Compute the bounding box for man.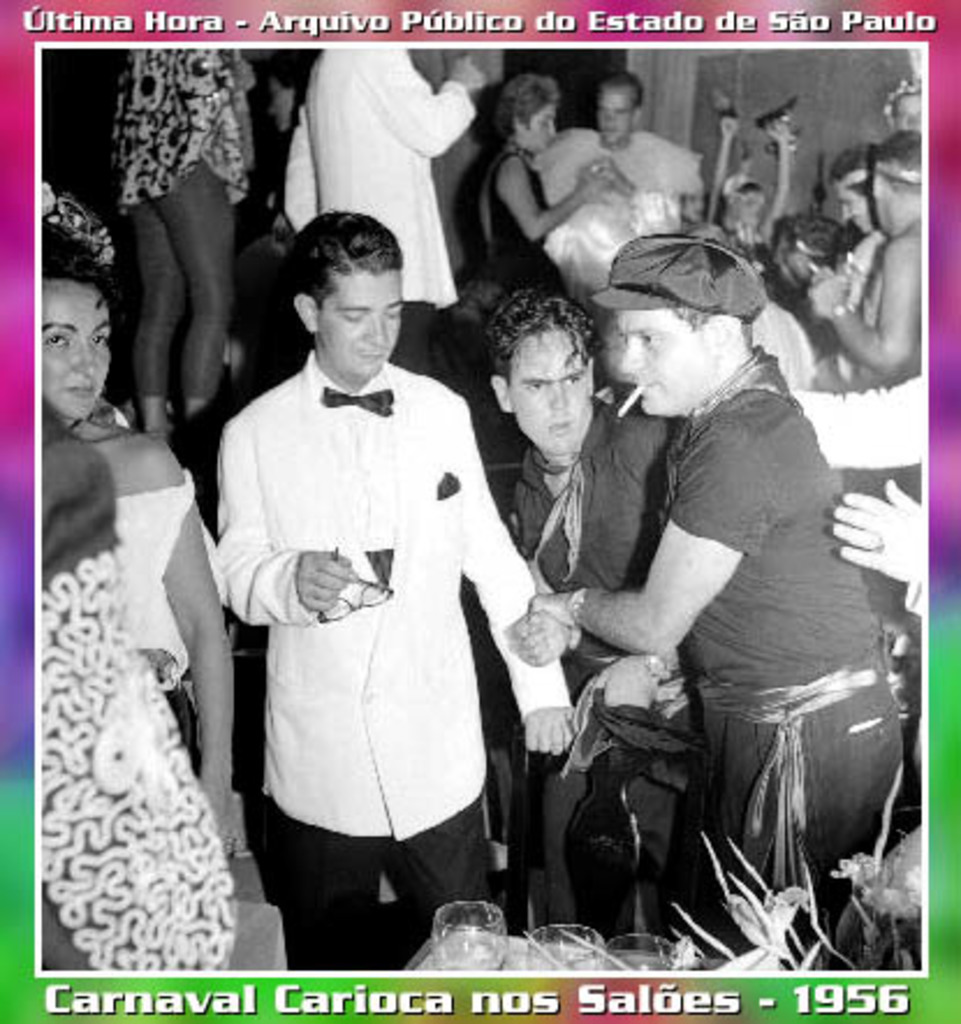
[x1=526, y1=222, x2=896, y2=980].
